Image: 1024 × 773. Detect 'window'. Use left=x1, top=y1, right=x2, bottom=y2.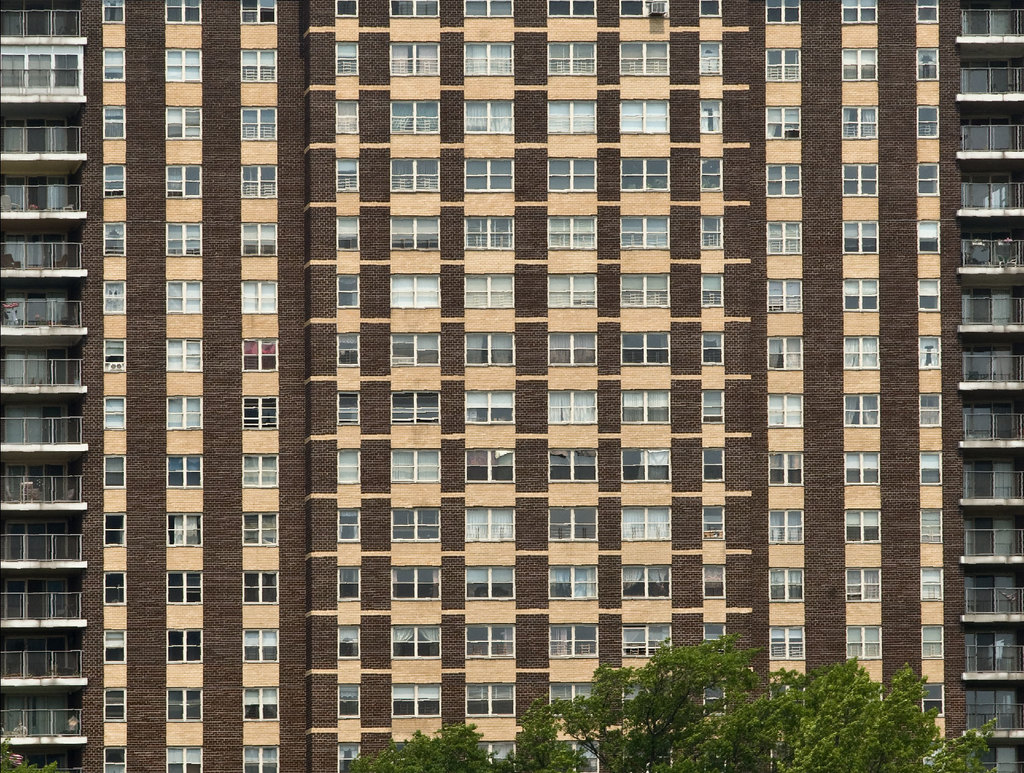
left=166, top=395, right=204, bottom=431.
